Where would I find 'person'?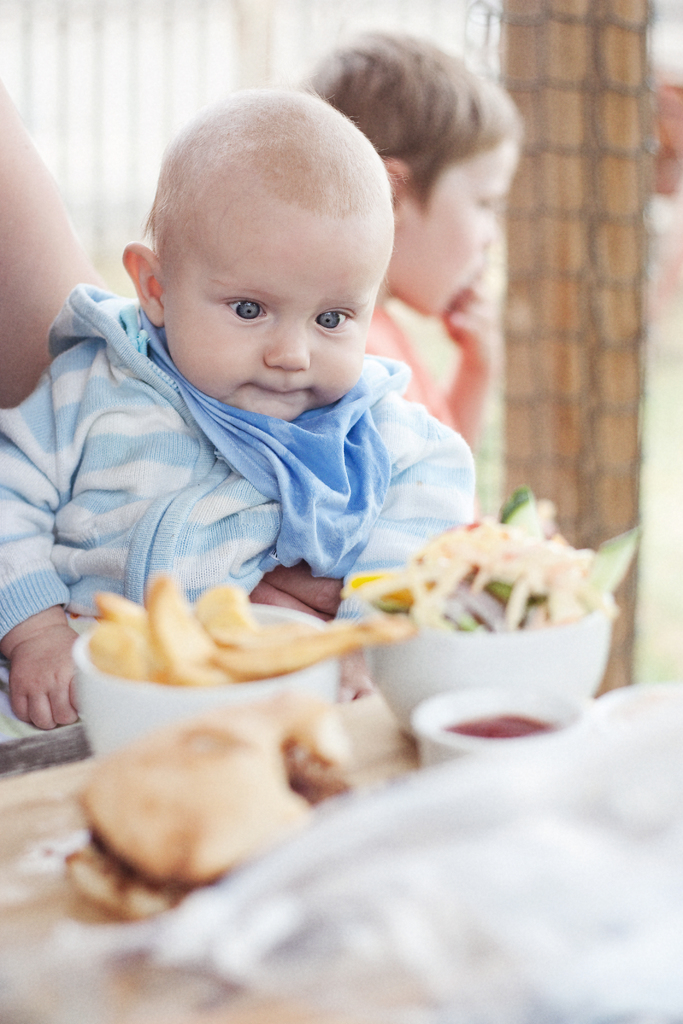
At 0,88,473,737.
